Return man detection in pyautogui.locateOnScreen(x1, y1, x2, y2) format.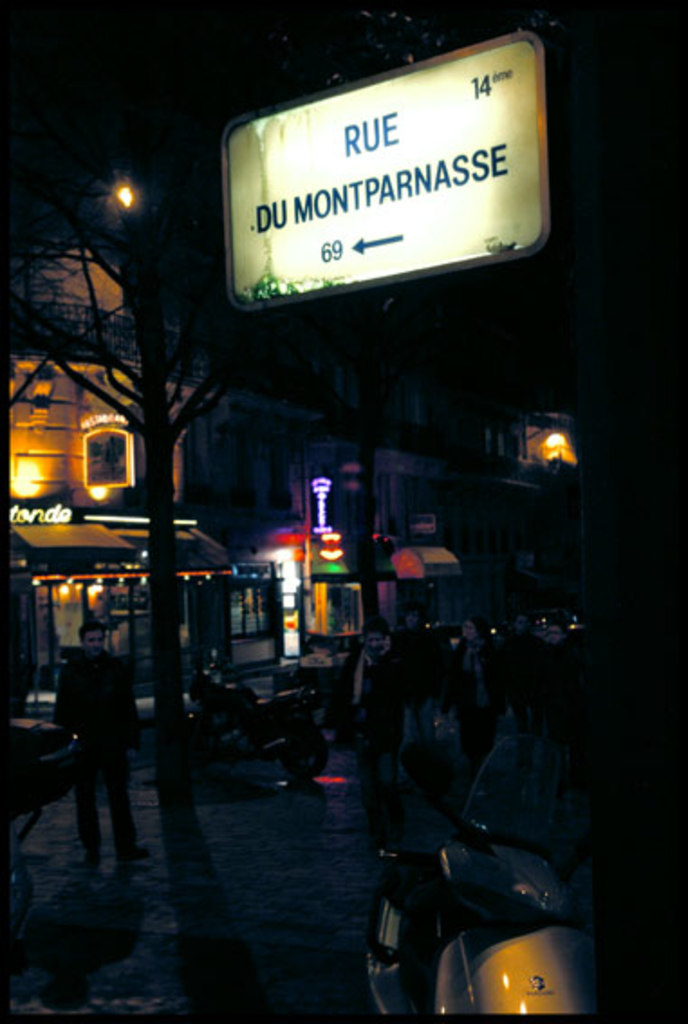
pyautogui.locateOnScreen(42, 630, 134, 876).
